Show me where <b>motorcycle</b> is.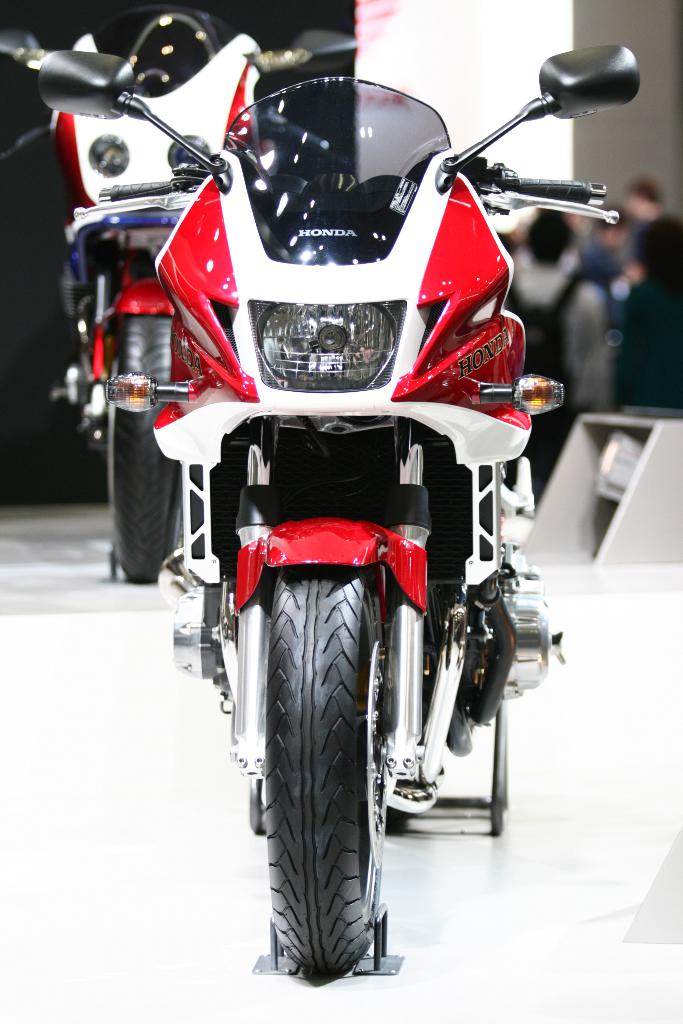
<b>motorcycle</b> is at bbox(45, 22, 265, 591).
